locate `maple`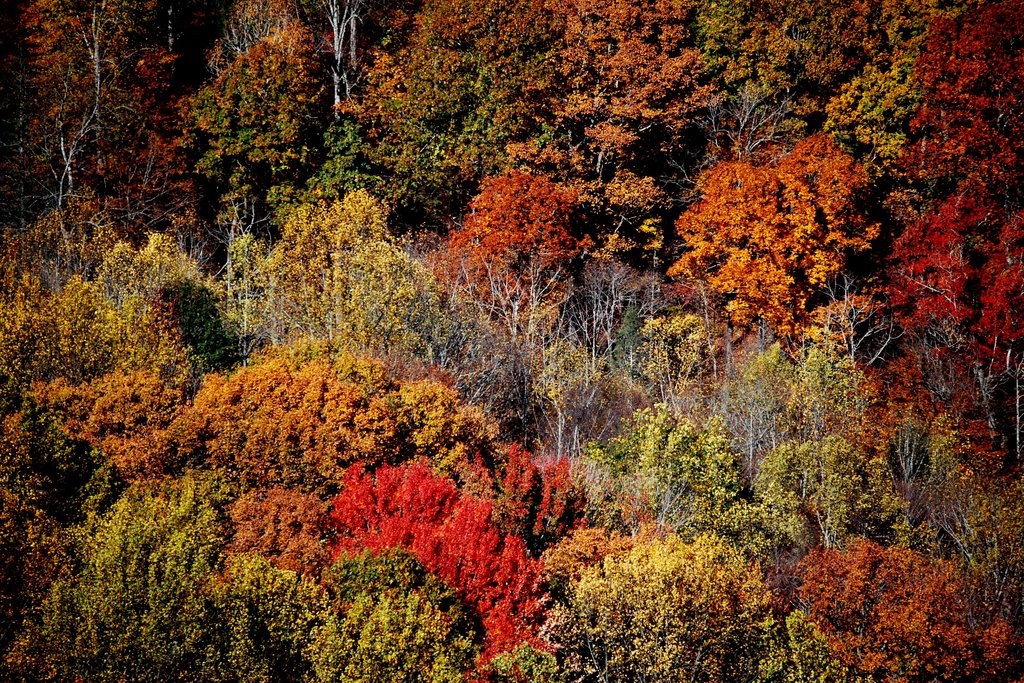
[797, 529, 1023, 682]
